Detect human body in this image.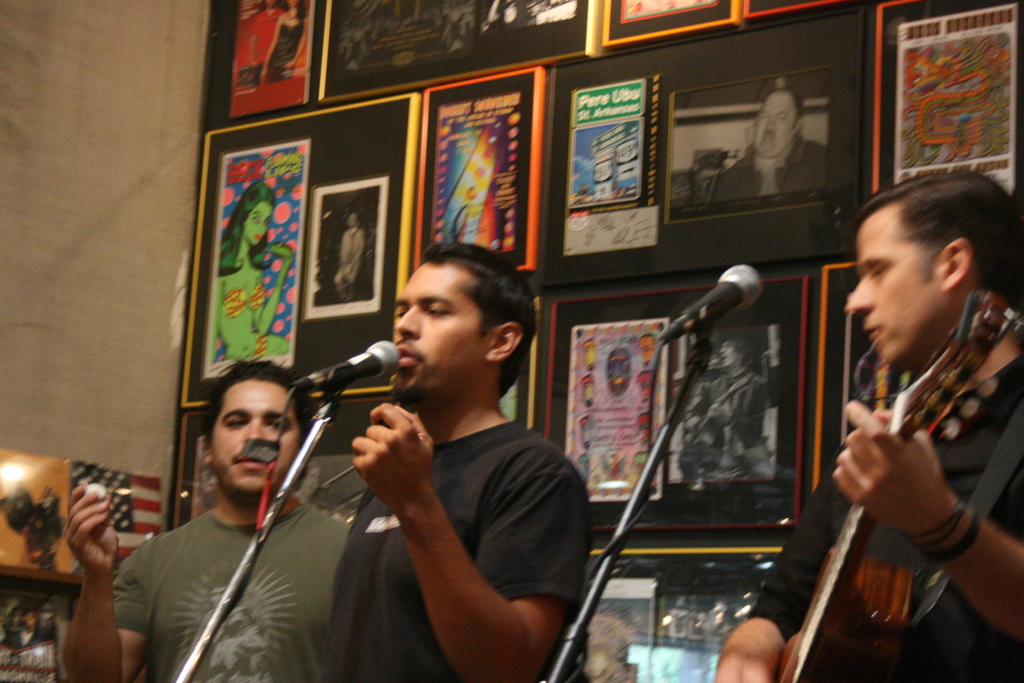
Detection: <box>294,226,576,682</box>.
